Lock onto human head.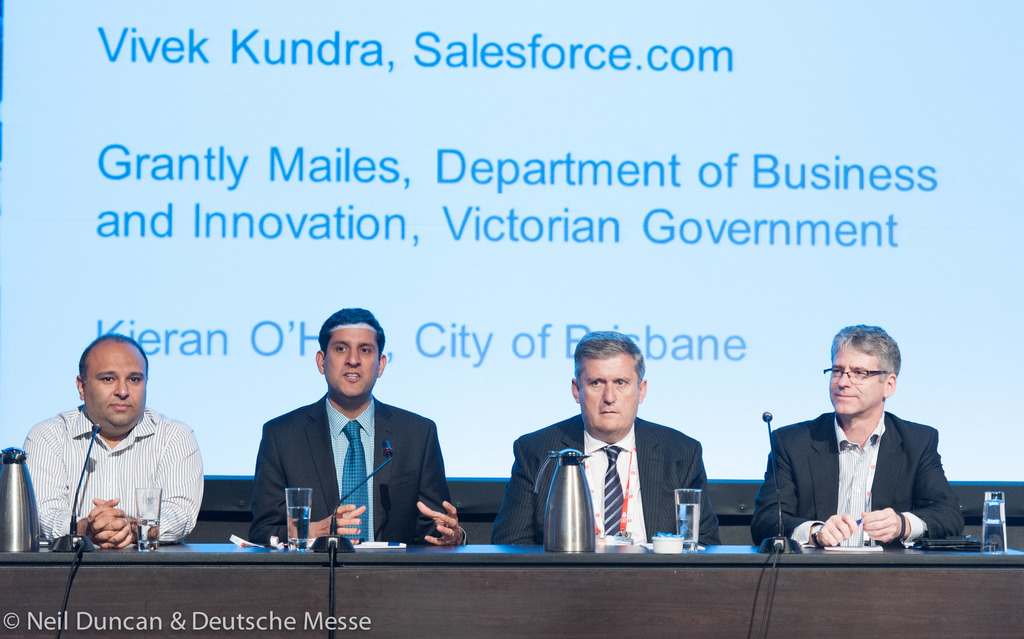
Locked: (826,324,910,416).
